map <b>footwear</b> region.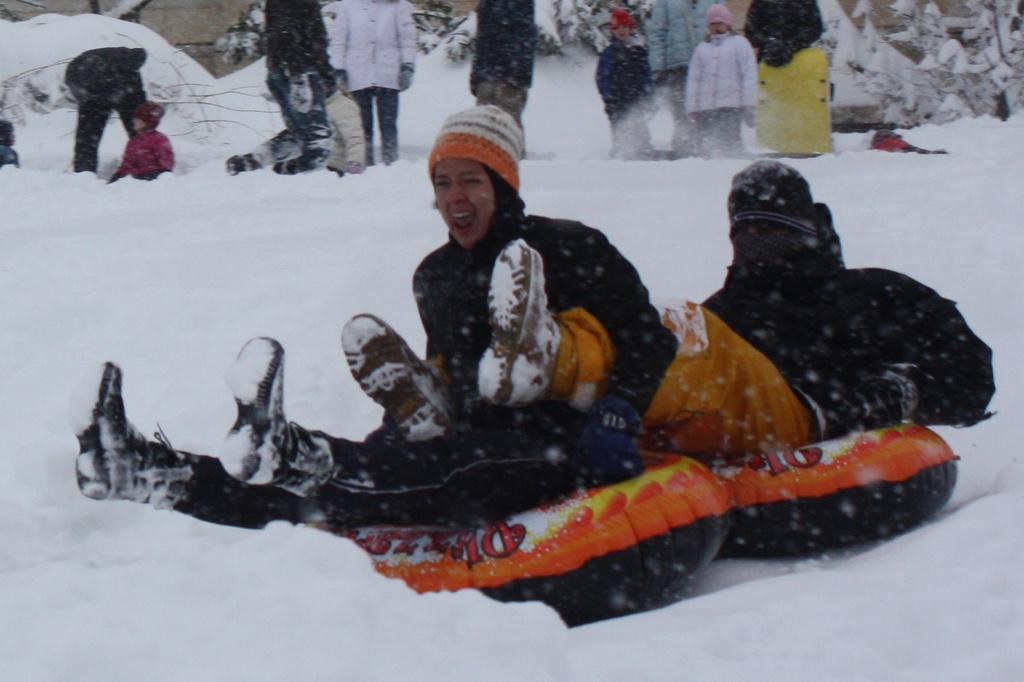
Mapped to bbox=[481, 239, 561, 404].
